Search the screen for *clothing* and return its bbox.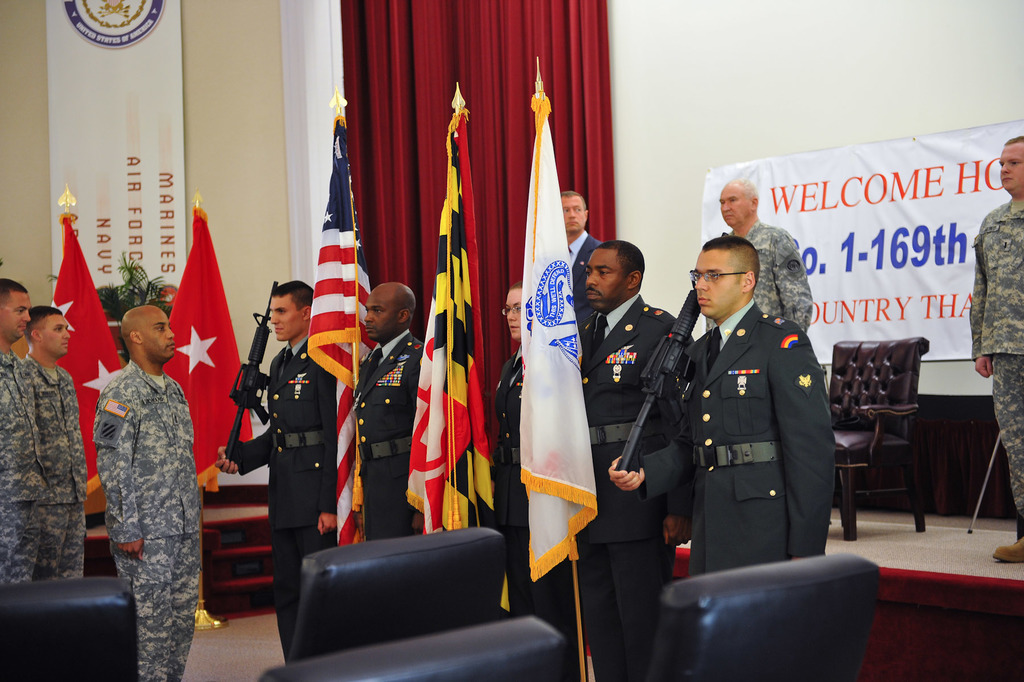
Found: [x1=563, y1=228, x2=603, y2=331].
